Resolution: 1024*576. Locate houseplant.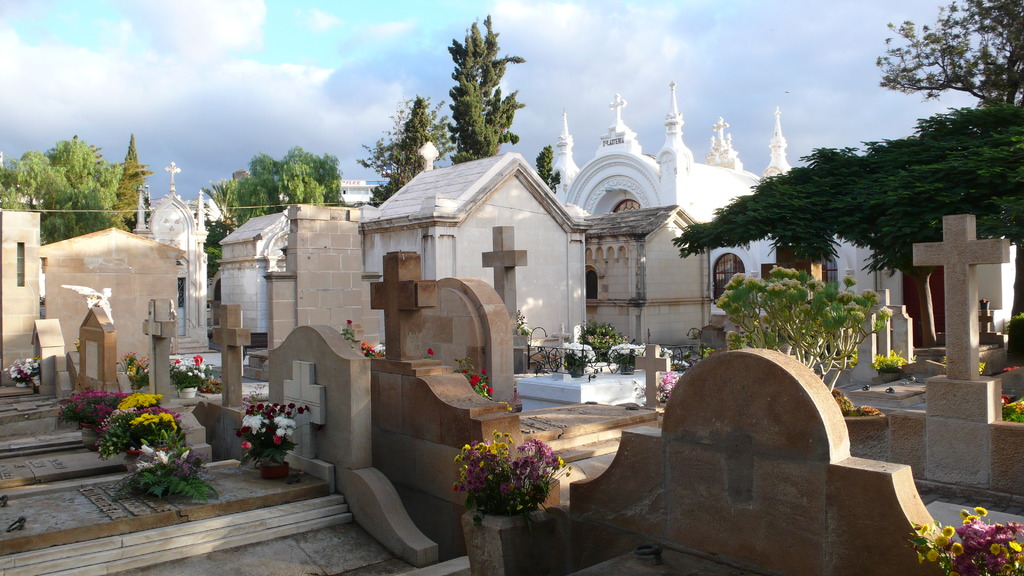
172:357:214:390.
